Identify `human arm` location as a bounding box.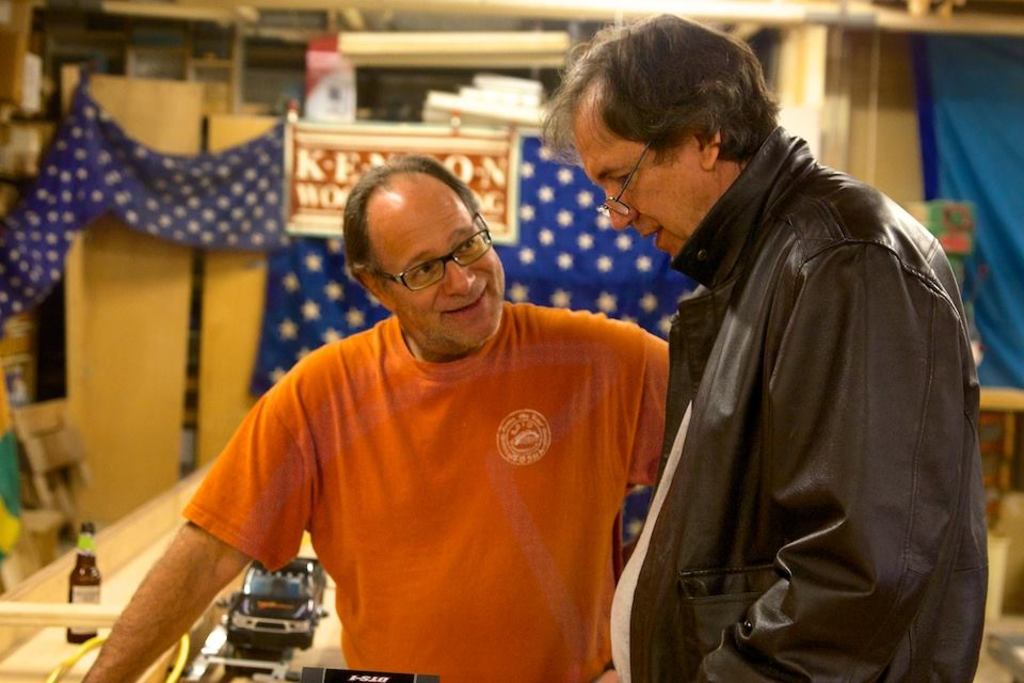
bbox(692, 224, 959, 682).
